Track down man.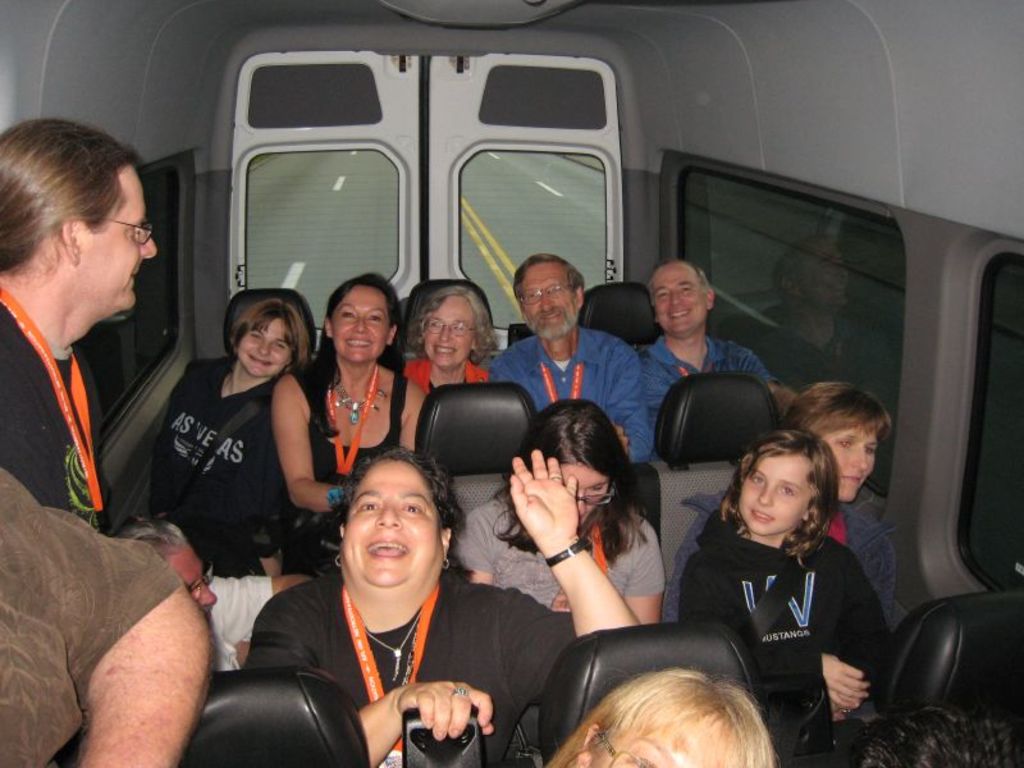
Tracked to select_region(109, 516, 316, 673).
